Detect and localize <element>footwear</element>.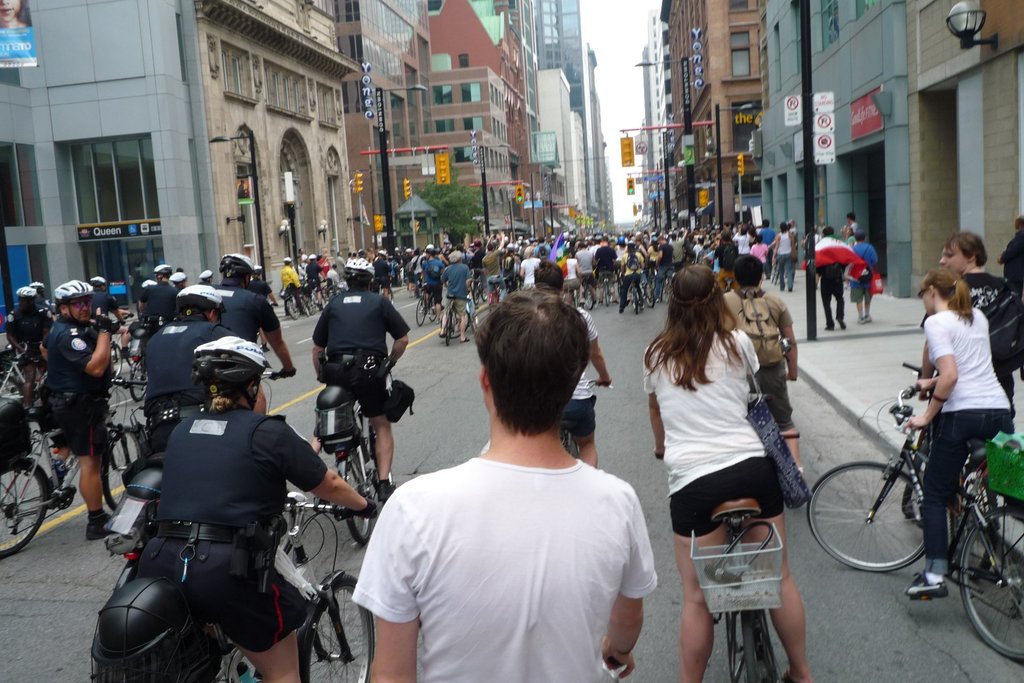
Localized at (x1=862, y1=311, x2=877, y2=324).
